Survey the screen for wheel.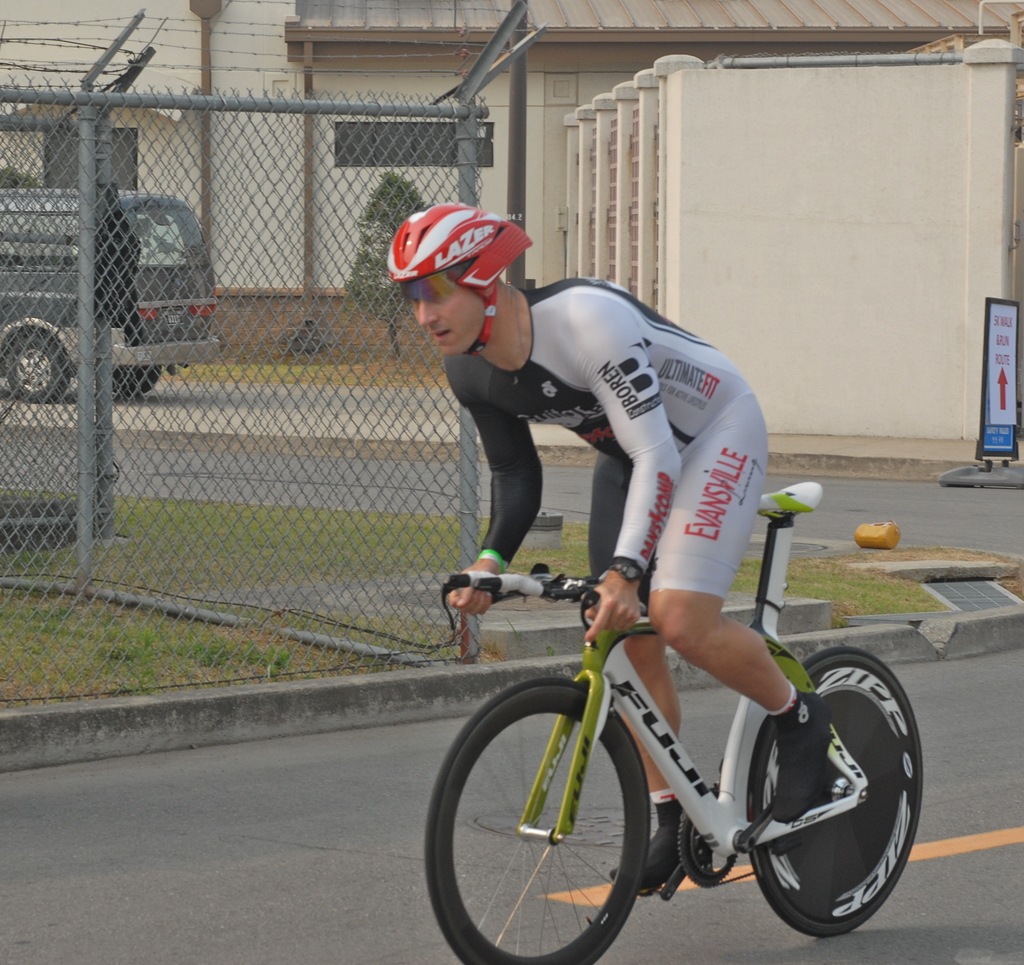
Survey found: [x1=424, y1=678, x2=652, y2=964].
